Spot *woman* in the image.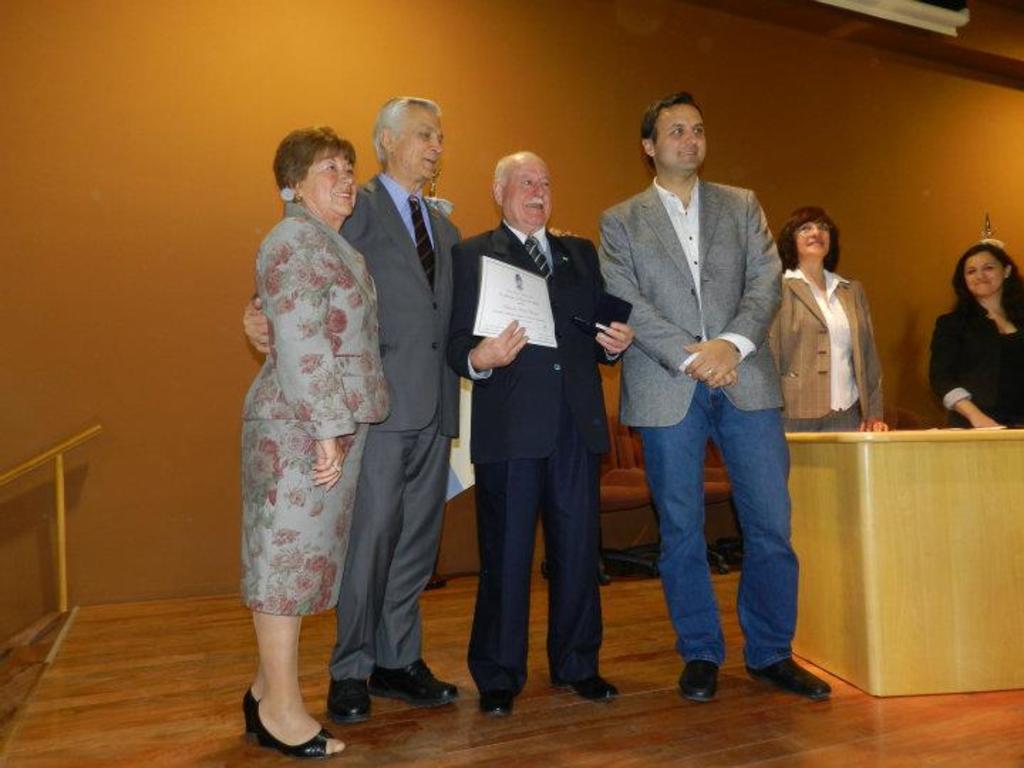
*woman* found at x1=769, y1=201, x2=902, y2=444.
